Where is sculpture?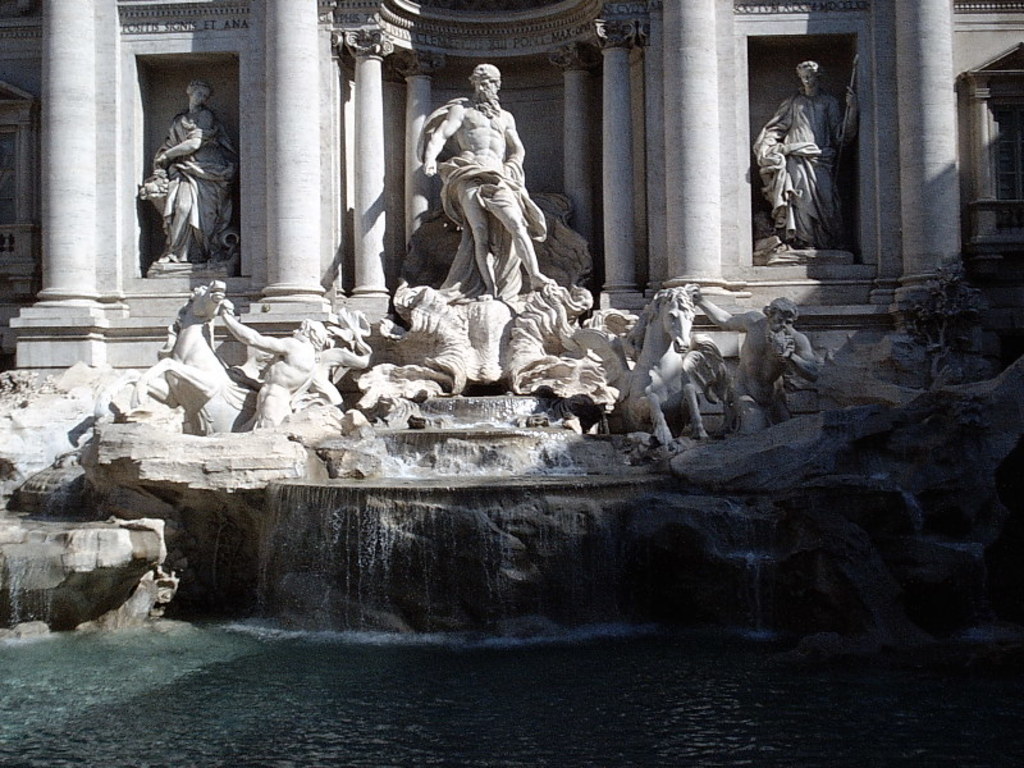
691 279 826 436.
